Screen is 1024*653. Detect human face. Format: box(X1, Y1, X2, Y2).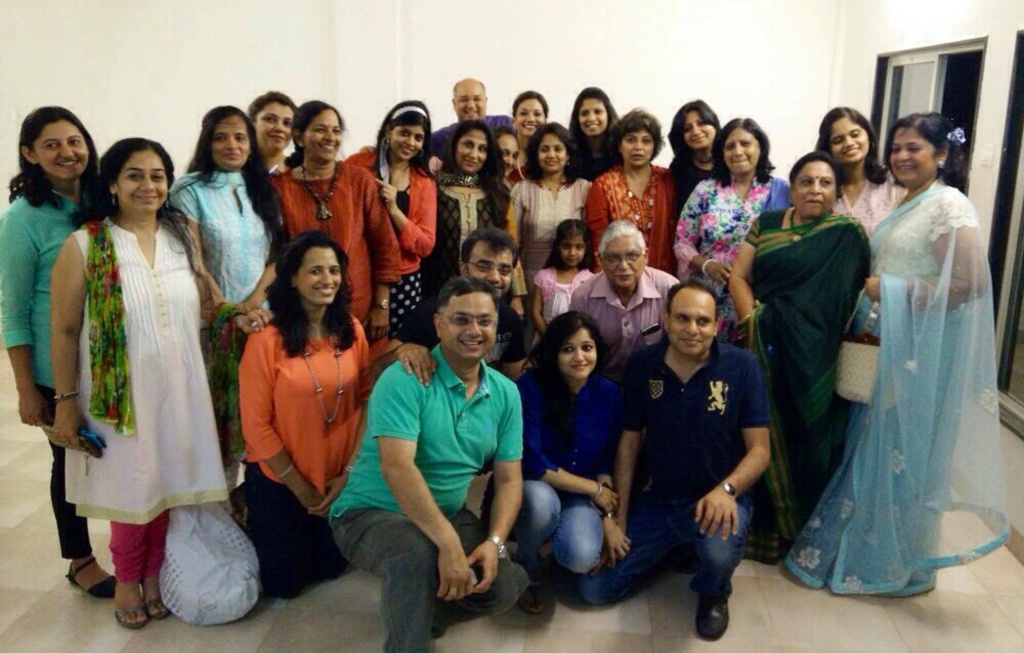
box(892, 135, 937, 187).
